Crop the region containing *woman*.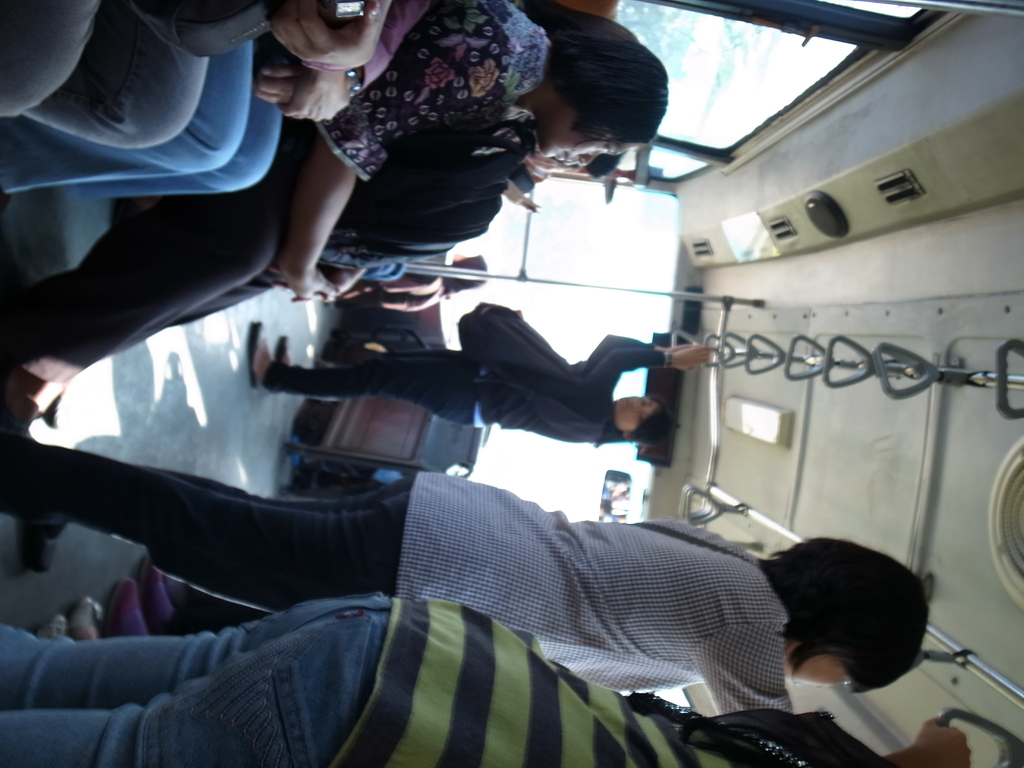
Crop region: l=0, t=429, r=978, b=767.
